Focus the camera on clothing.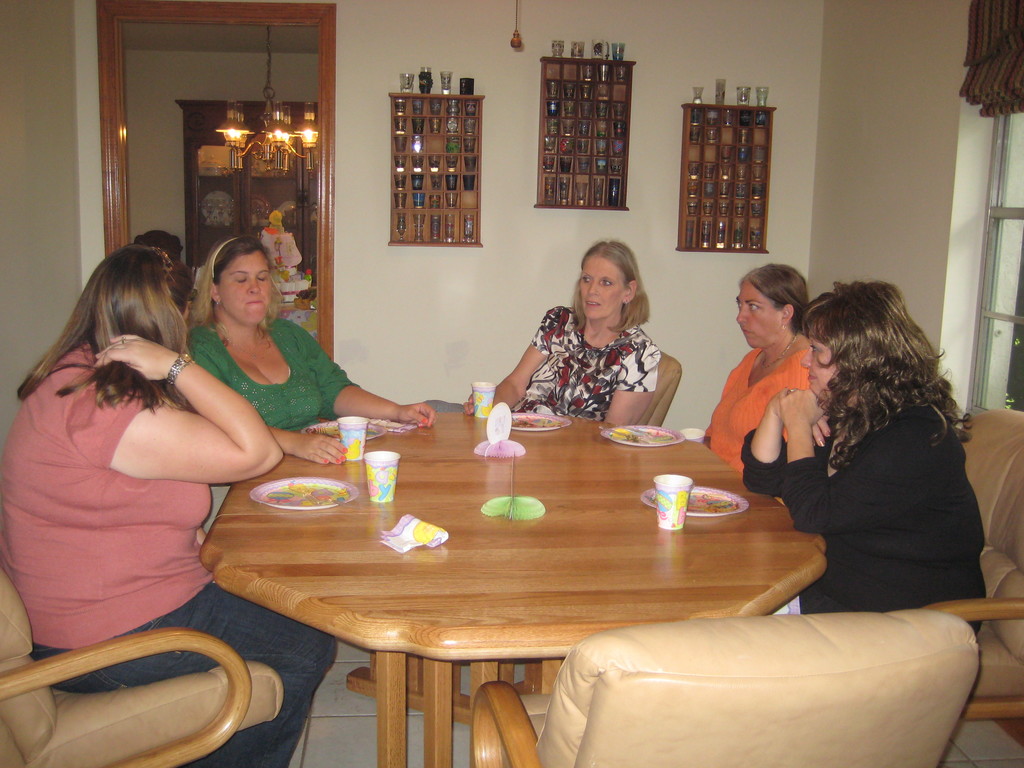
Focus region: 188:316:362:433.
